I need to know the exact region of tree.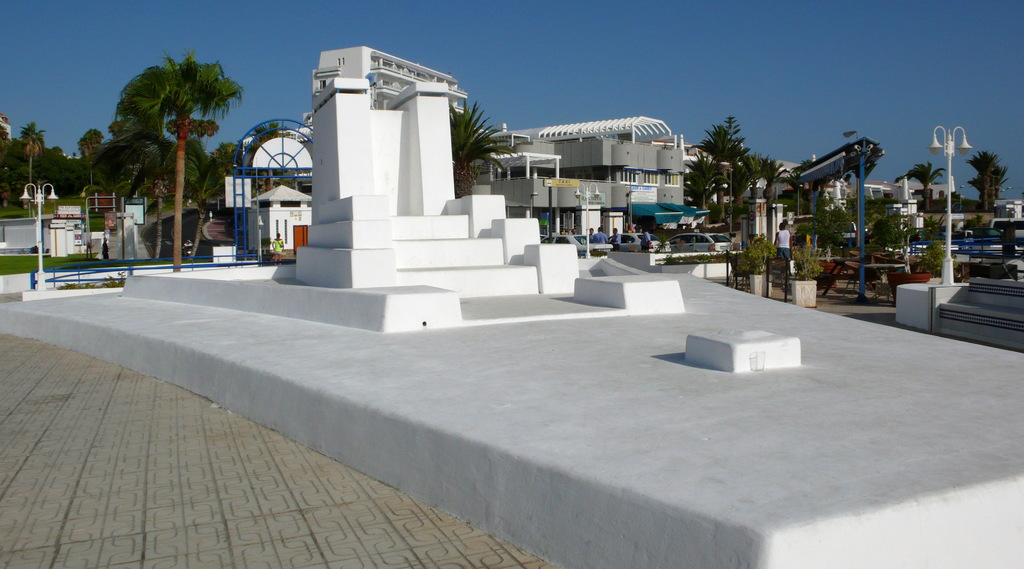
Region: (446,97,516,196).
